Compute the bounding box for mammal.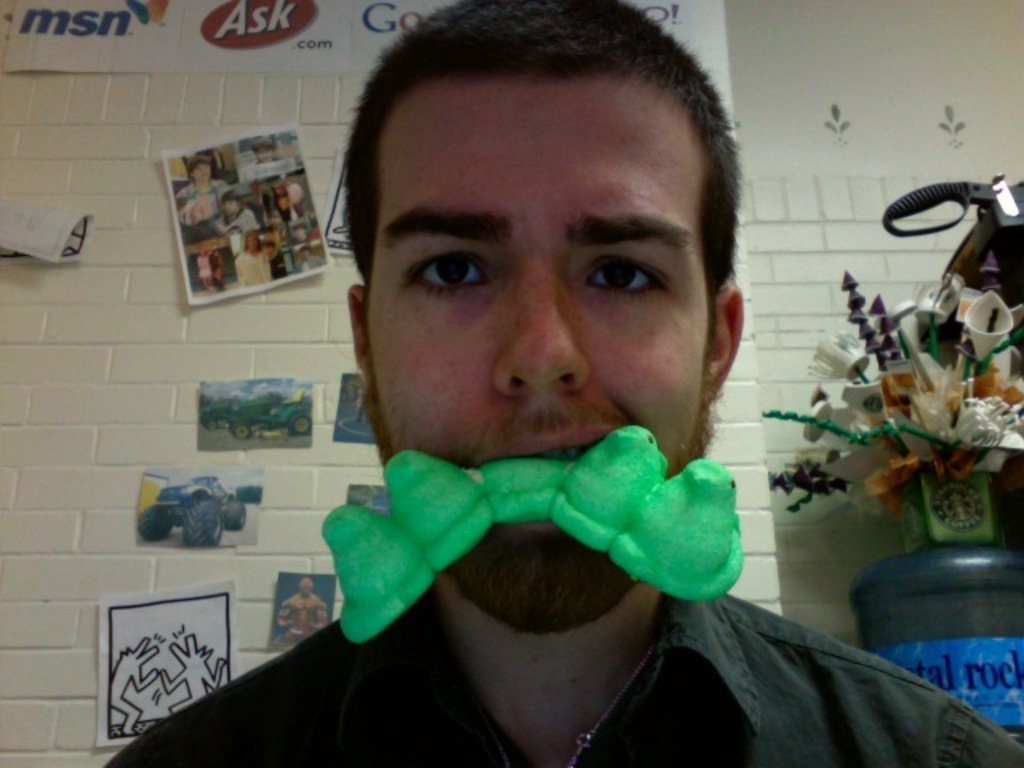
[x1=27, y1=0, x2=1022, y2=766].
